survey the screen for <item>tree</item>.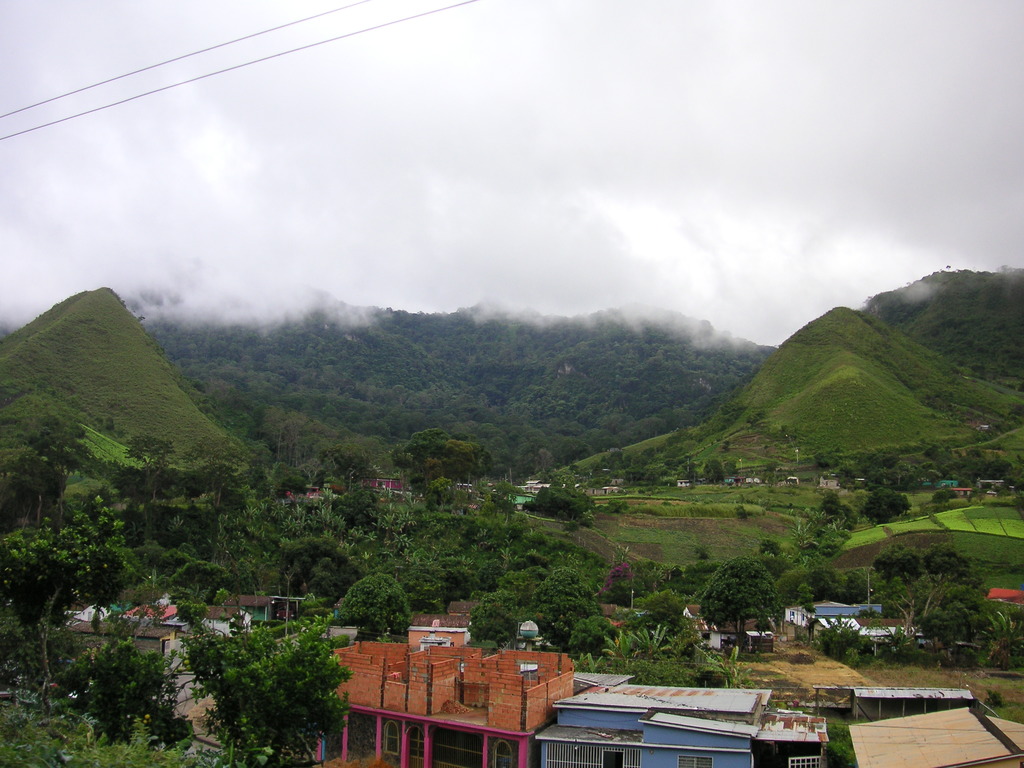
Survey found: x1=628 y1=561 x2=655 y2=592.
